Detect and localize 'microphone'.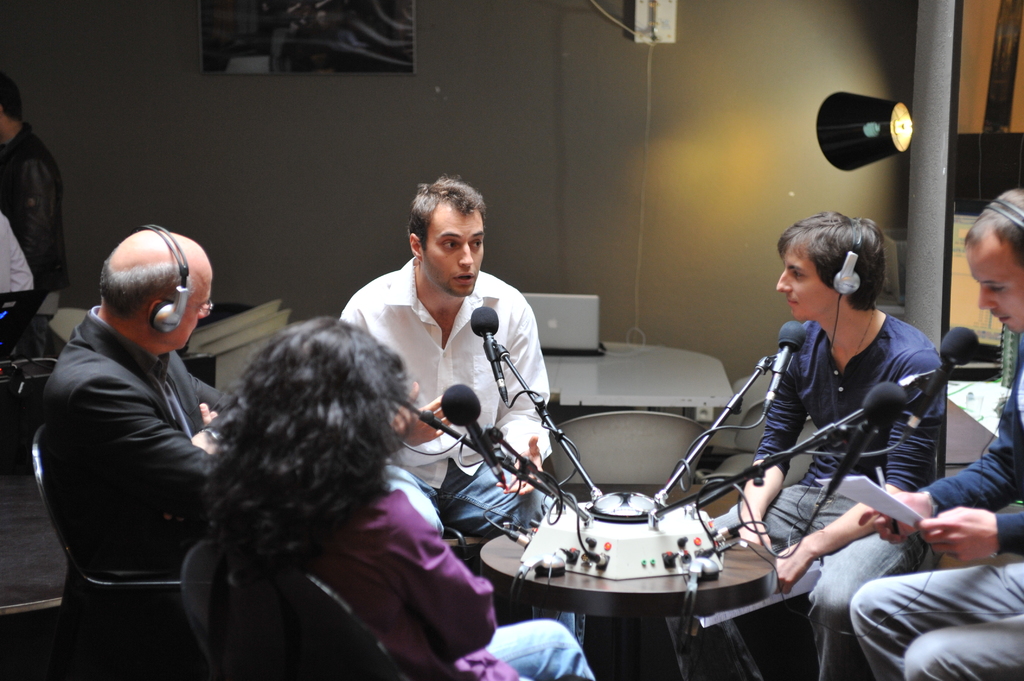
Localized at box=[909, 324, 979, 431].
